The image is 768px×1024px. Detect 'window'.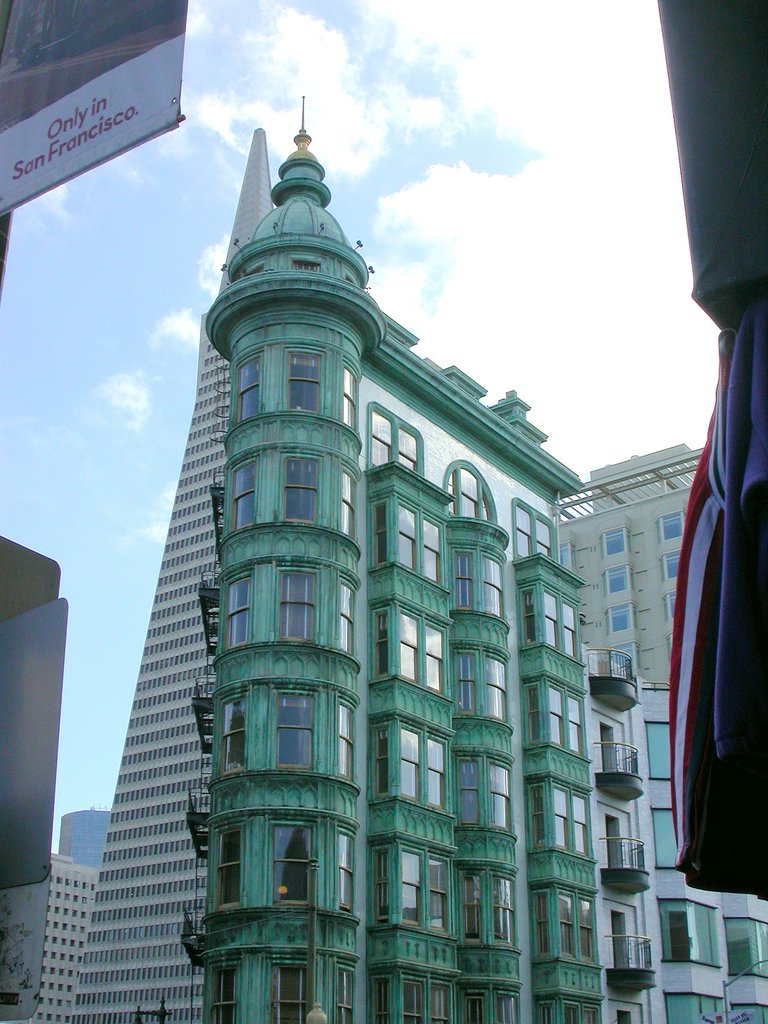
Detection: bbox(610, 601, 632, 636).
